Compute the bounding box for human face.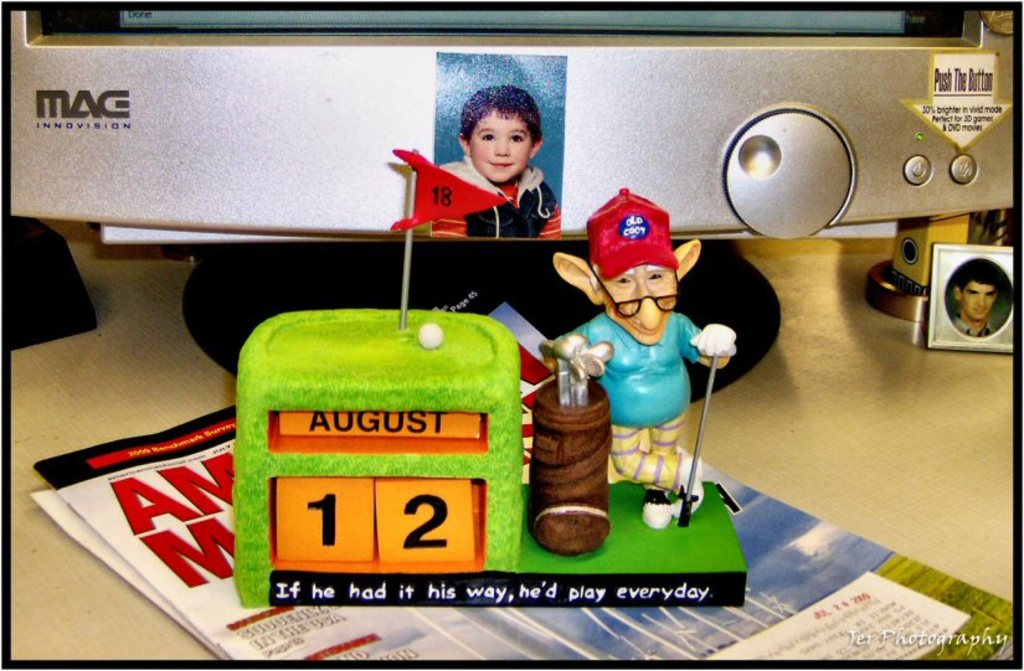
<box>468,114,534,181</box>.
